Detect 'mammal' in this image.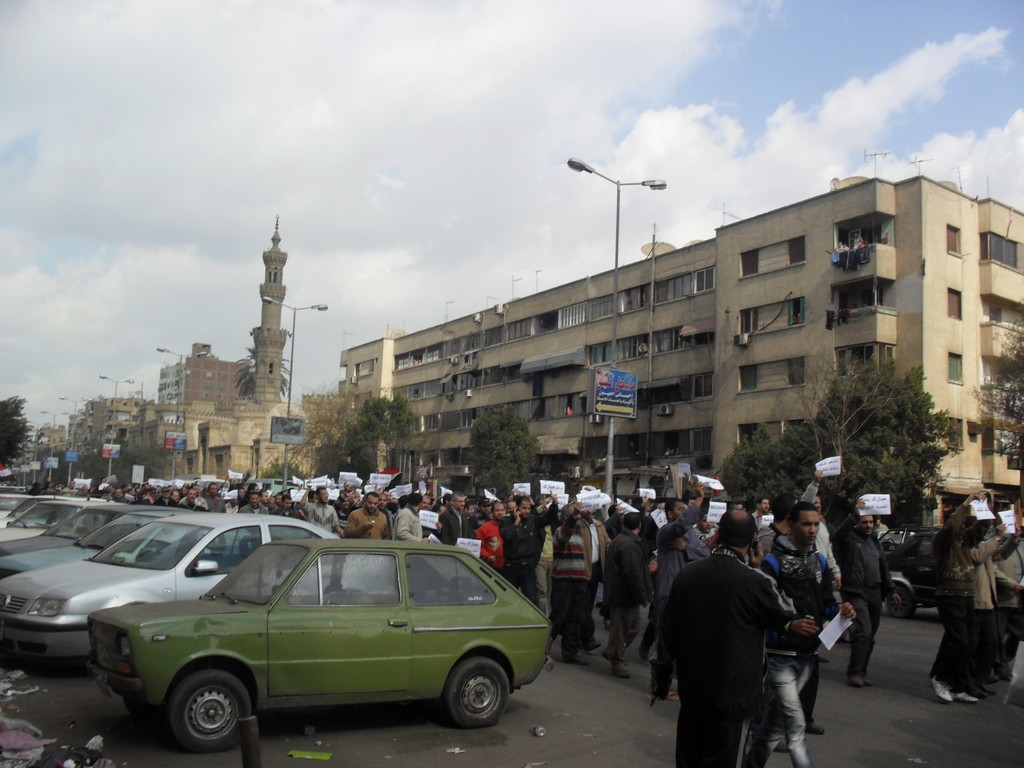
Detection: (x1=634, y1=552, x2=826, y2=757).
